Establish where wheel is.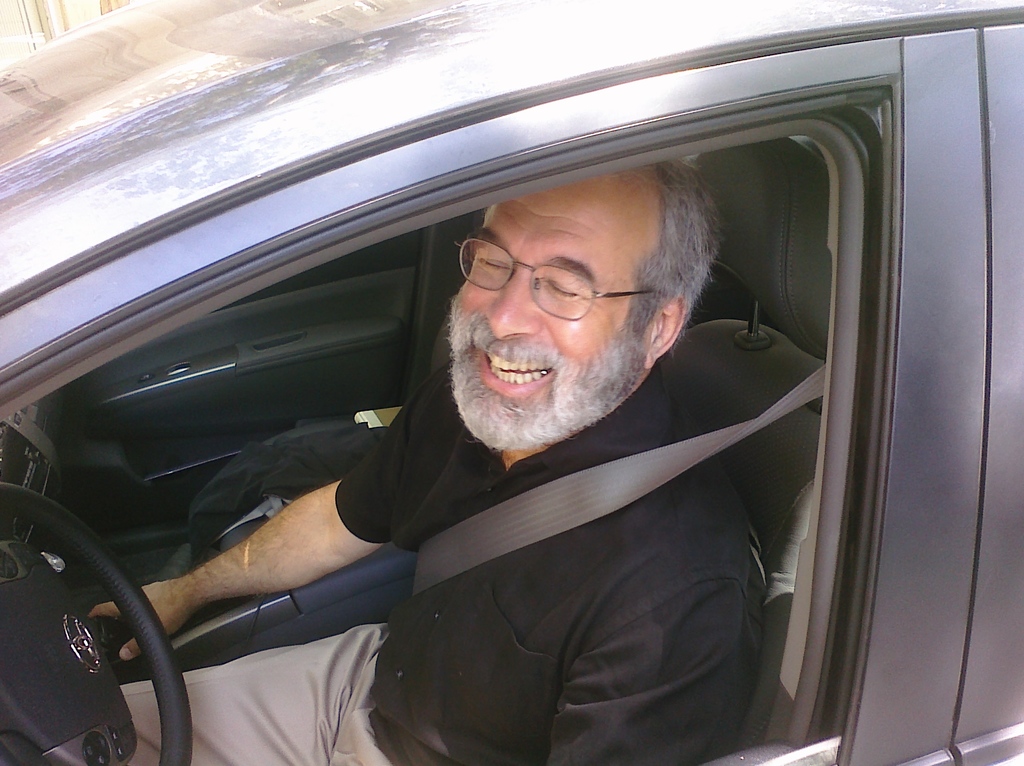
Established at BBox(0, 487, 189, 762).
